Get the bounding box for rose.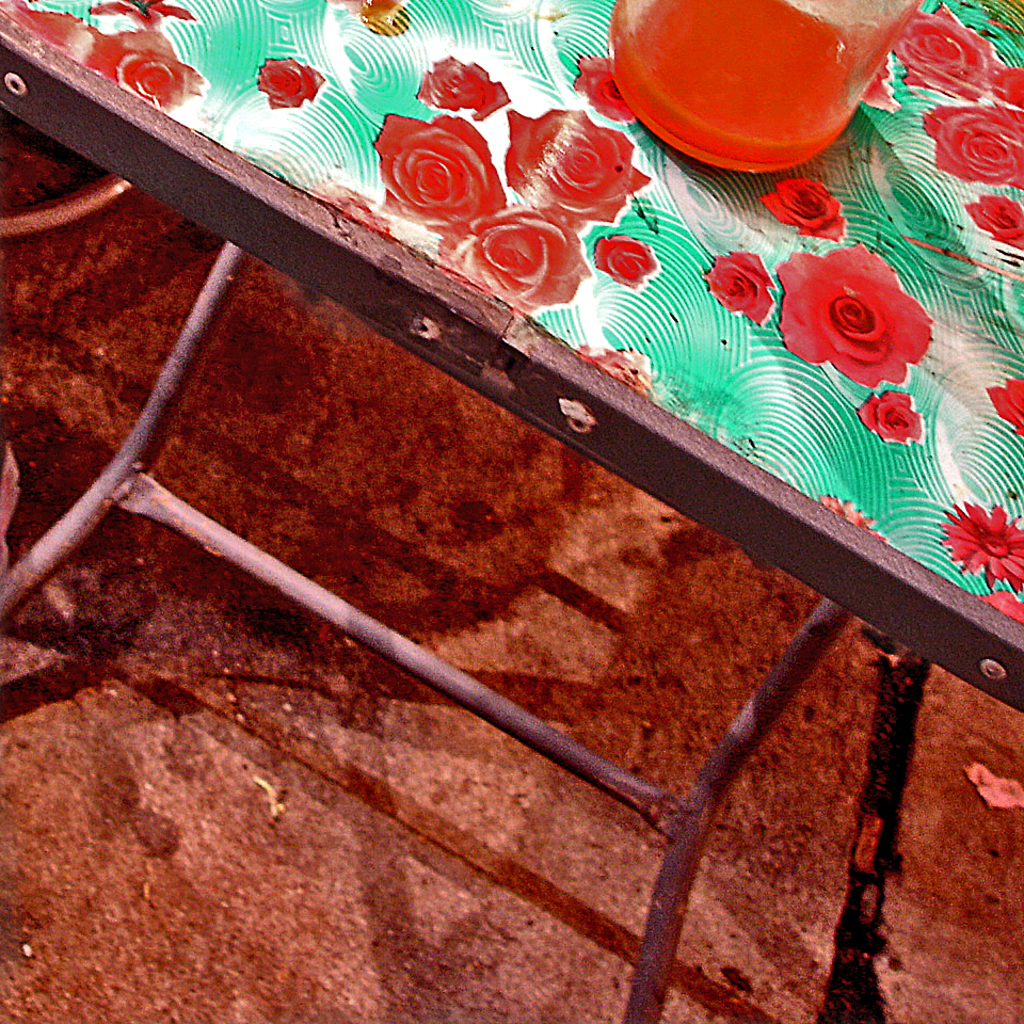
l=592, t=227, r=659, b=290.
